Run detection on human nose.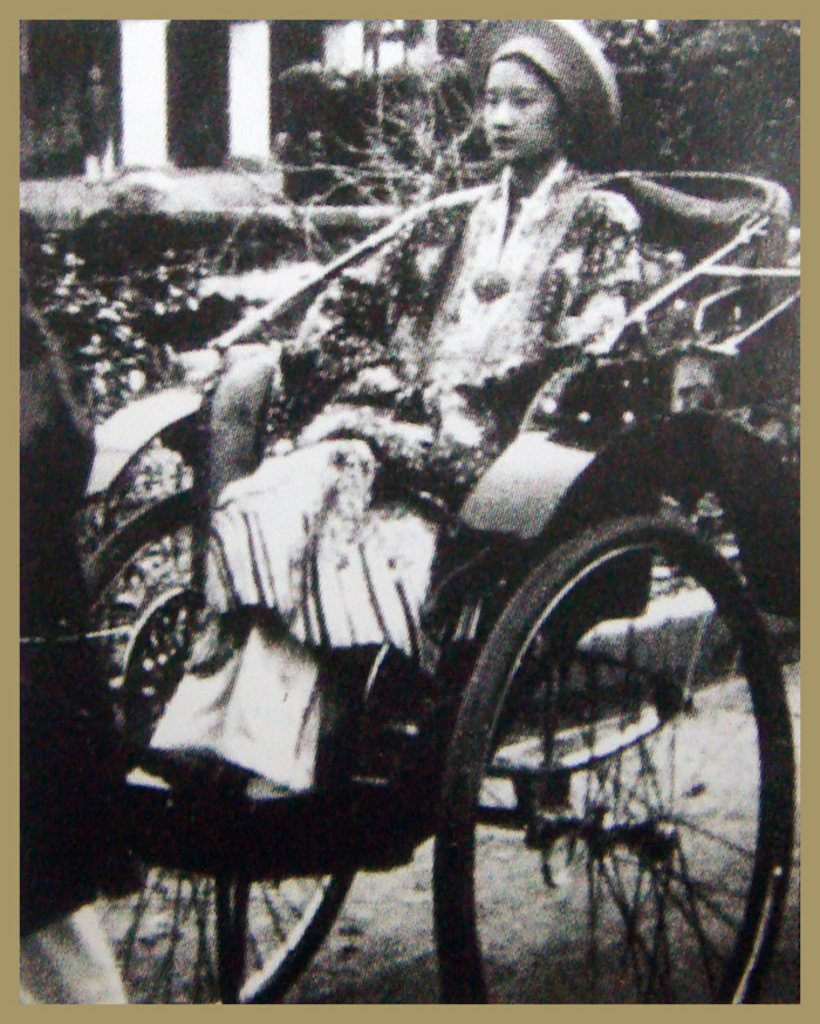
Result: 490,97,517,130.
